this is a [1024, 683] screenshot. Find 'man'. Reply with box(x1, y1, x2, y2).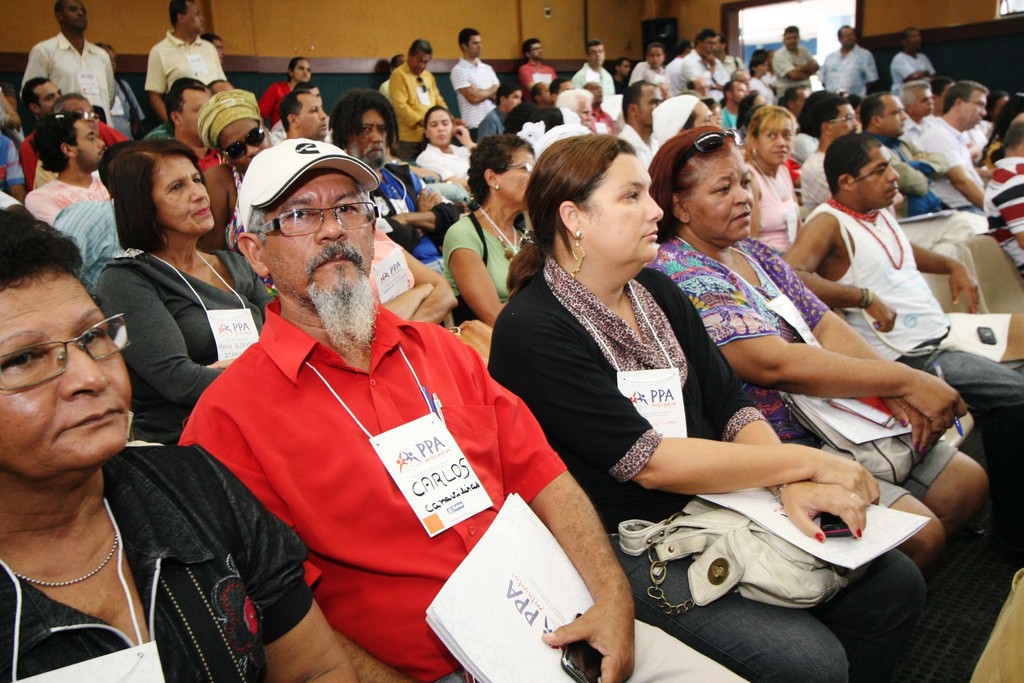
box(818, 22, 876, 99).
